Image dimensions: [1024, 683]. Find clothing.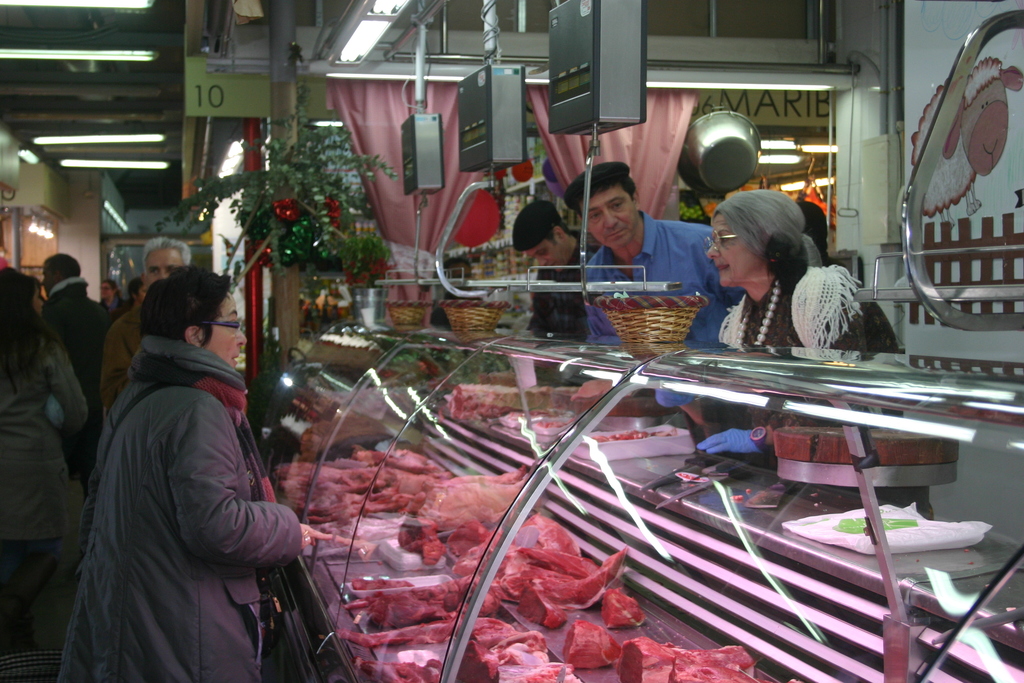
x1=0, y1=348, x2=90, y2=653.
